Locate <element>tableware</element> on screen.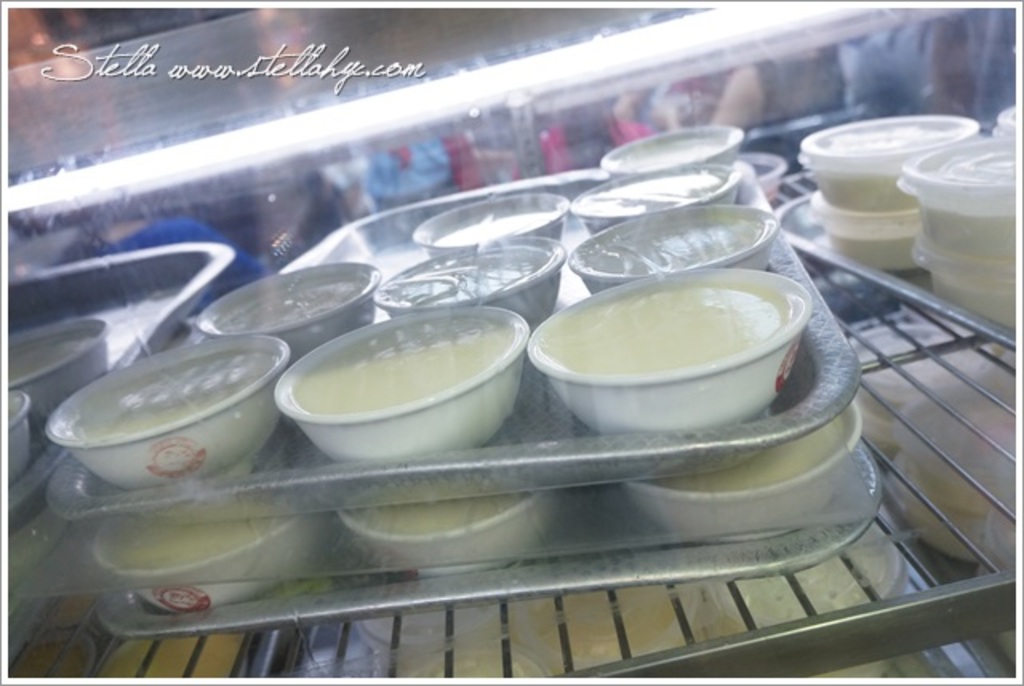
On screen at [x1=498, y1=256, x2=846, y2=454].
